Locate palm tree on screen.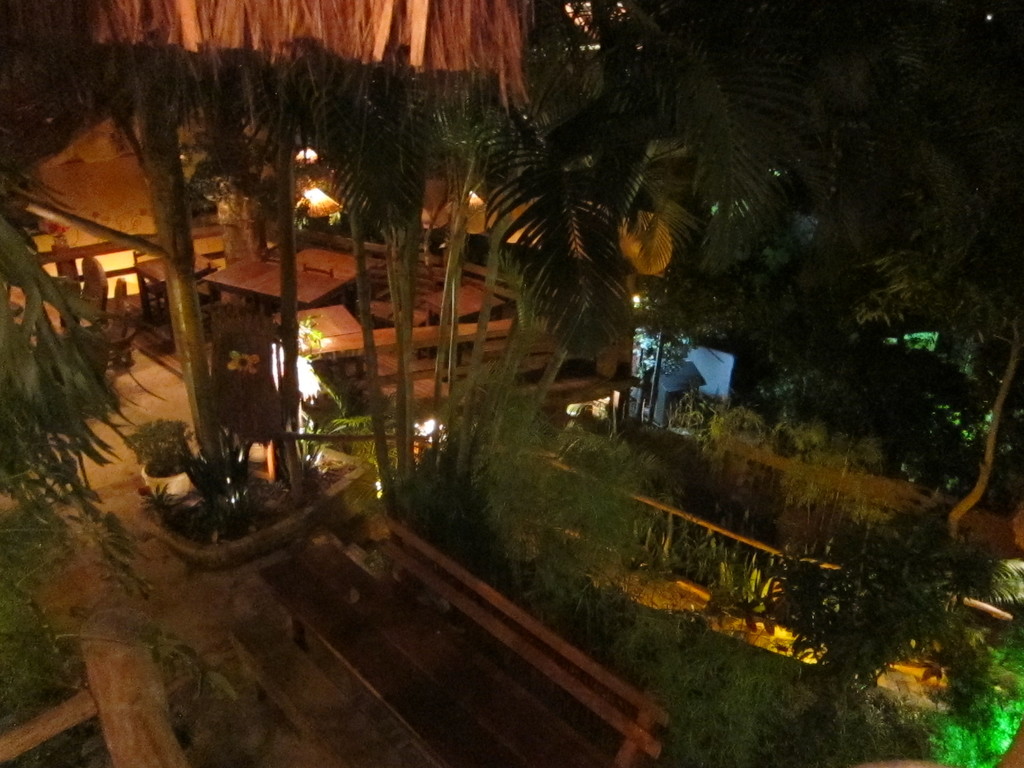
On screen at box=[469, 76, 728, 467].
